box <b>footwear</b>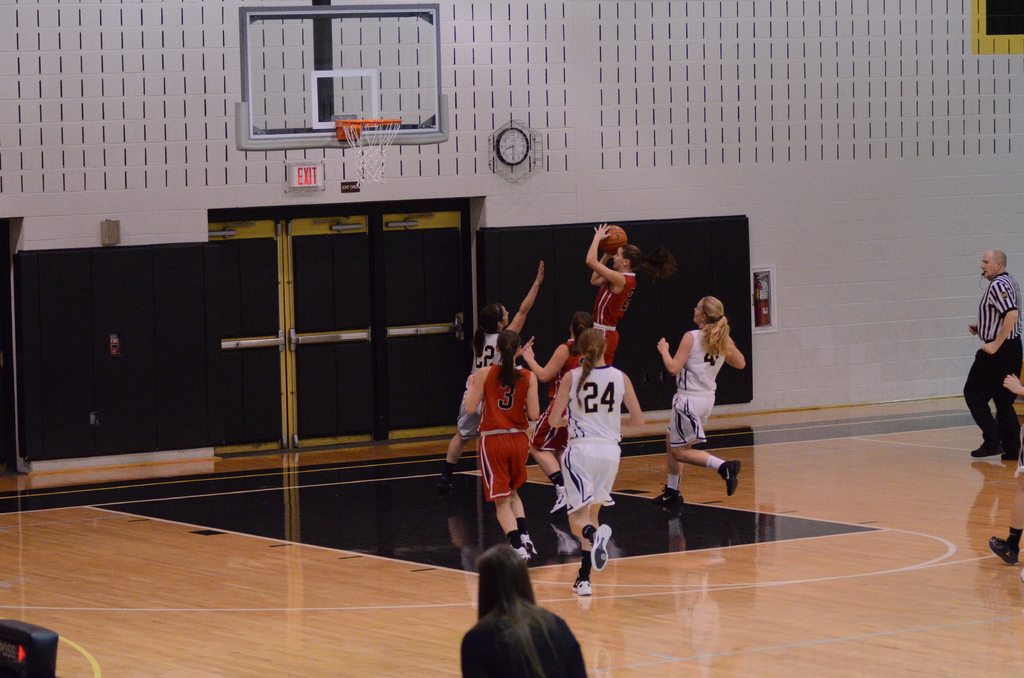
select_region(651, 481, 685, 505)
